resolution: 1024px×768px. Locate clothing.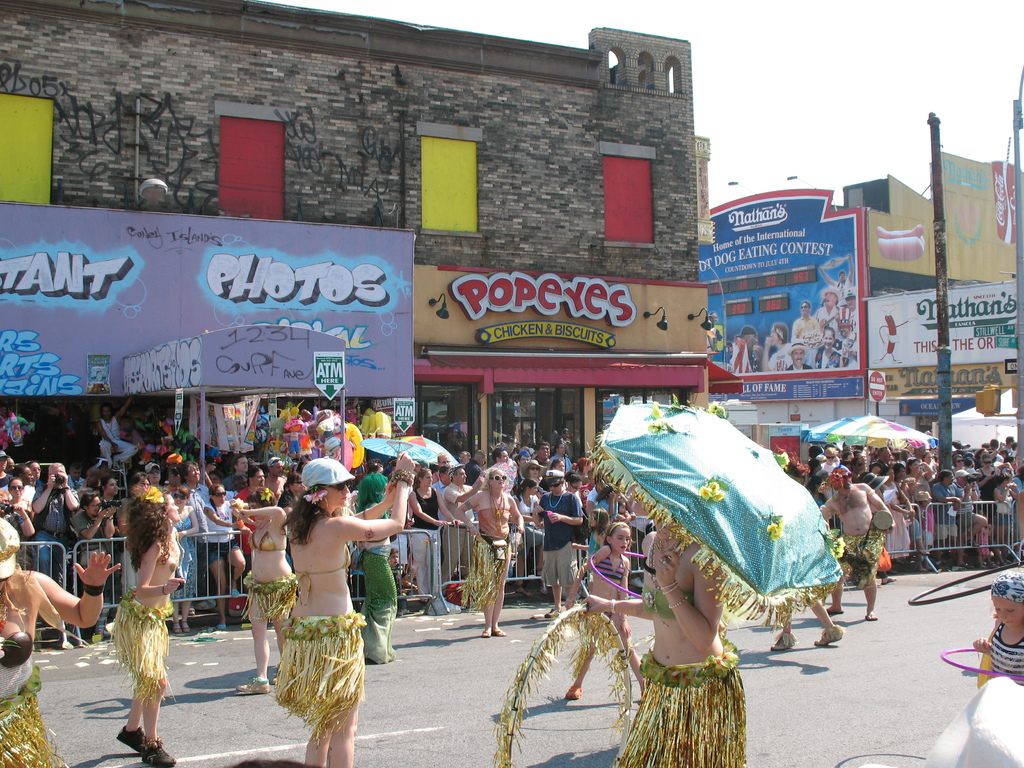
crop(276, 612, 369, 732).
